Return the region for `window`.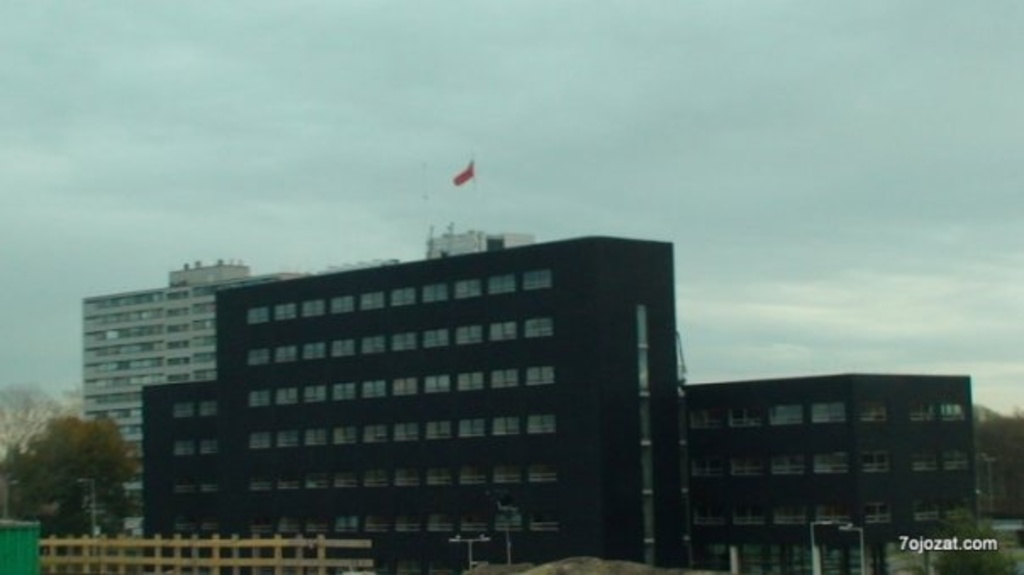
{"left": 392, "top": 377, "right": 415, "bottom": 397}.
